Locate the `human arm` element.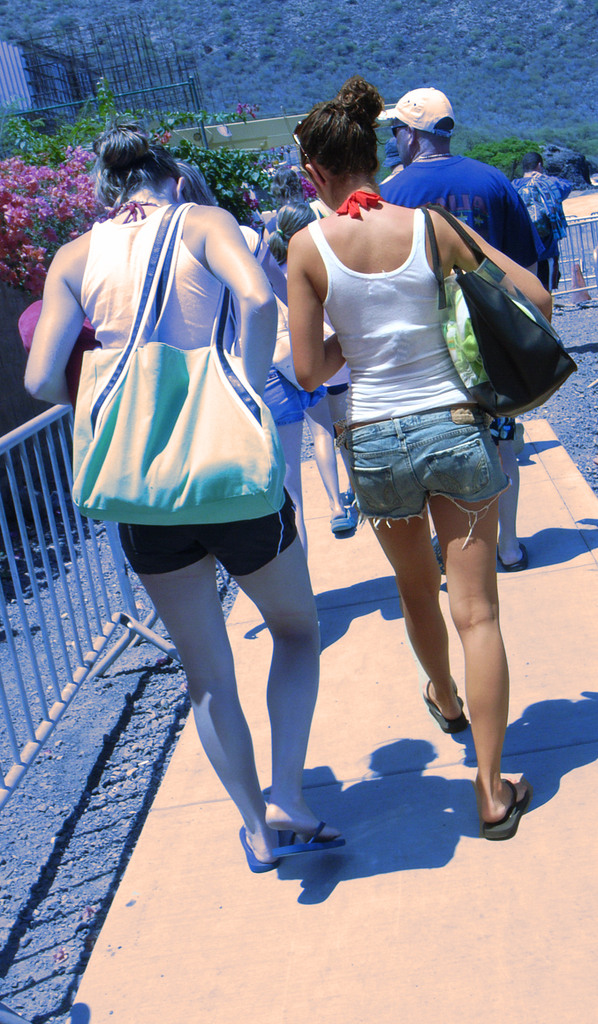
Element bbox: select_region(19, 253, 99, 431).
